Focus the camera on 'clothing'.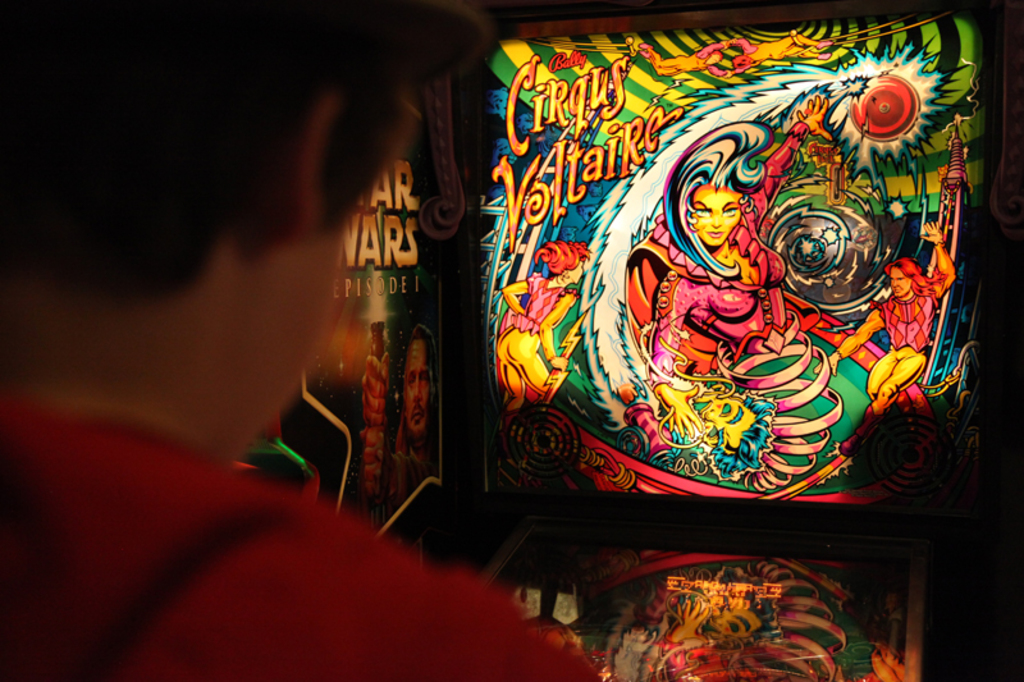
Focus region: BBox(733, 27, 814, 59).
